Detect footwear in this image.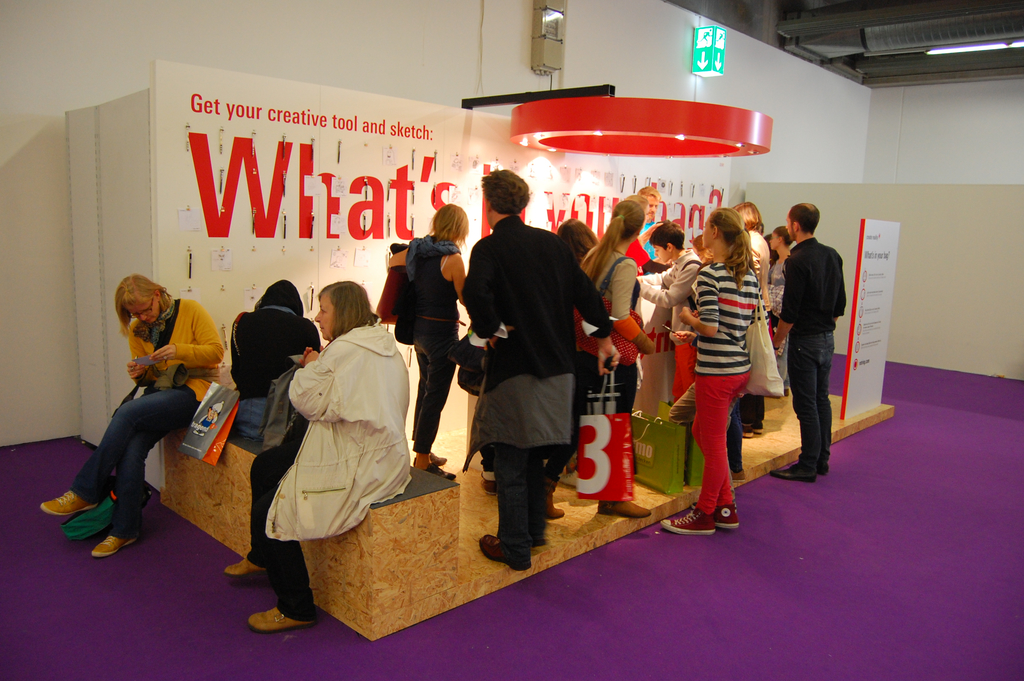
Detection: <box>755,414,765,435</box>.
